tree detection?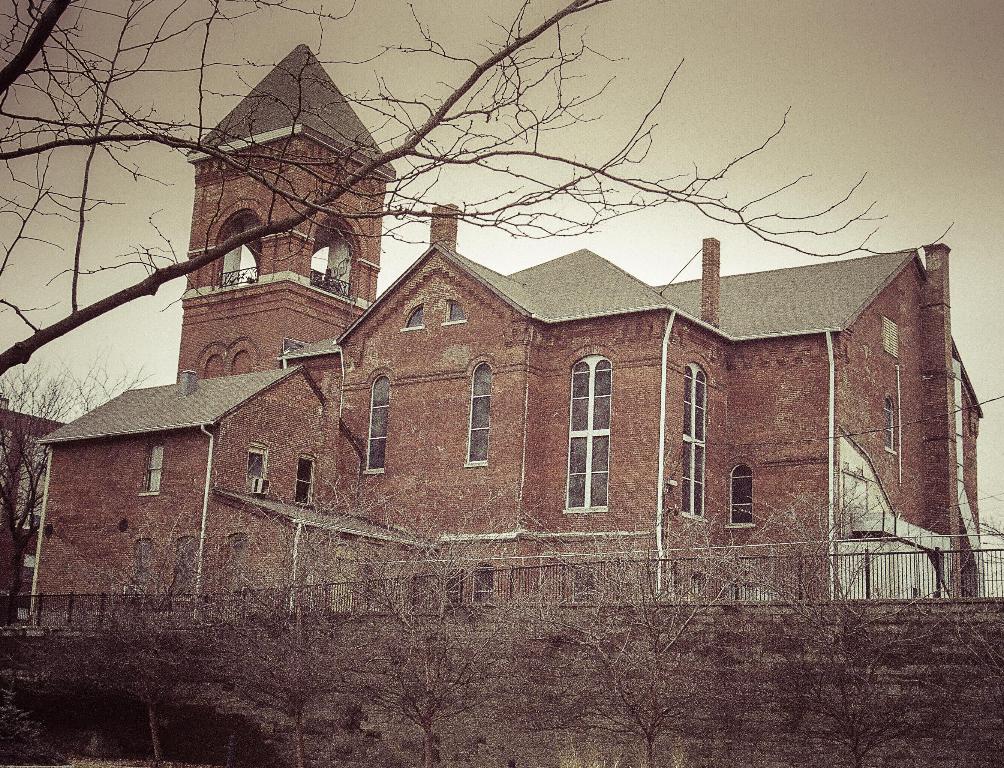
(755, 455, 977, 760)
